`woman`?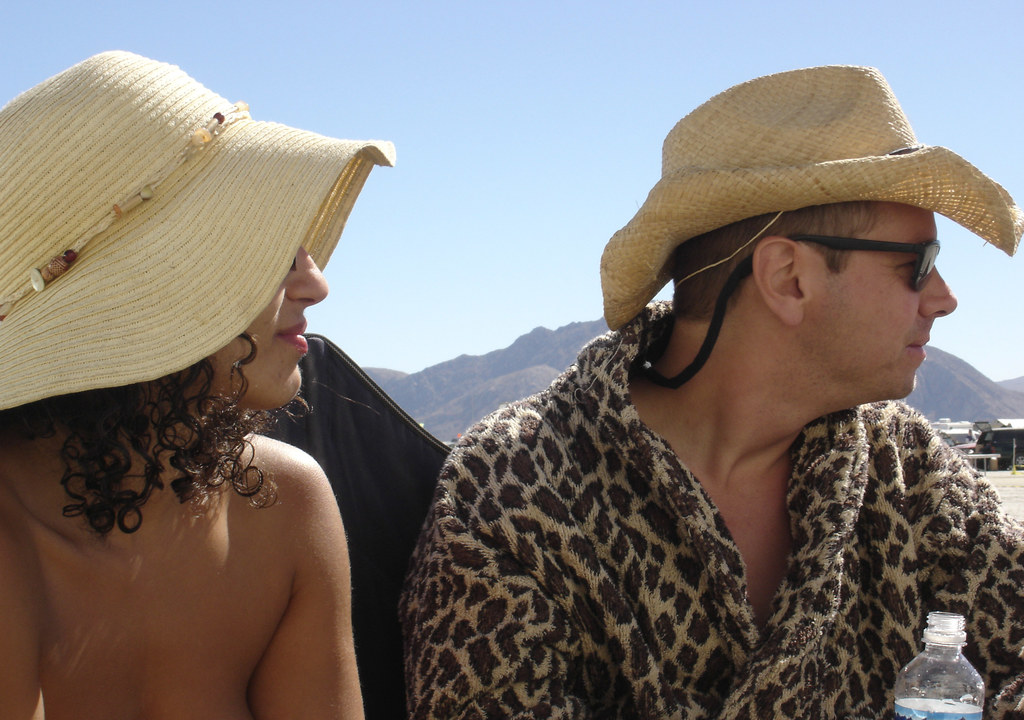
[left=0, top=92, right=456, bottom=719]
